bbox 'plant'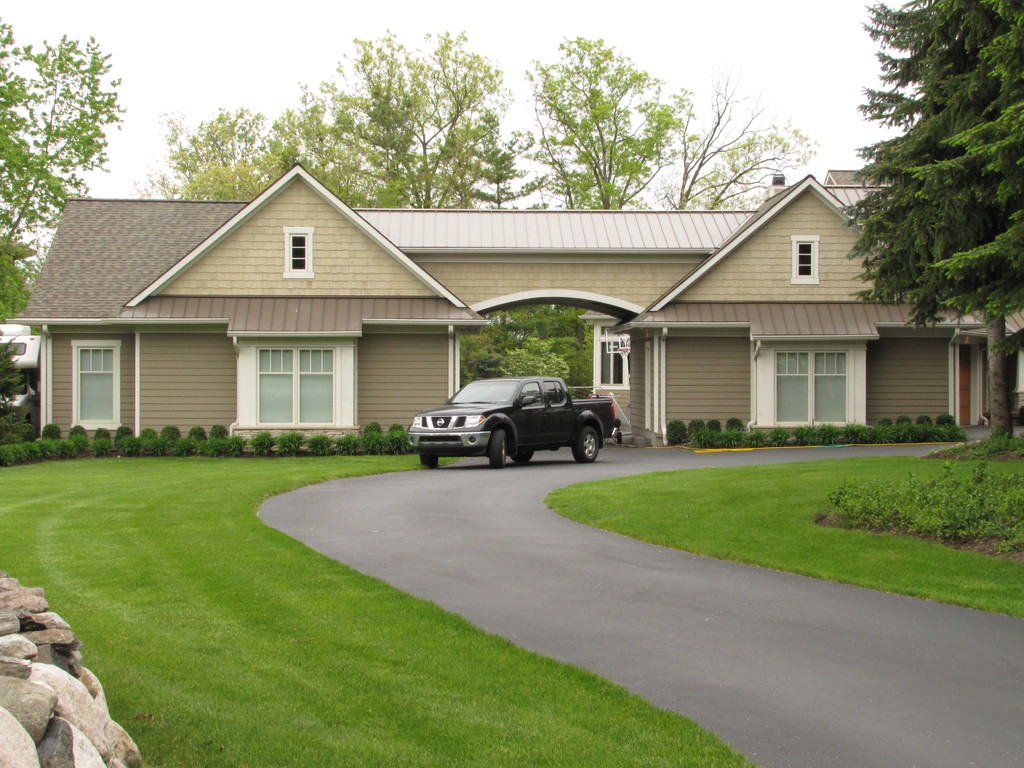
bbox=[90, 428, 119, 443]
